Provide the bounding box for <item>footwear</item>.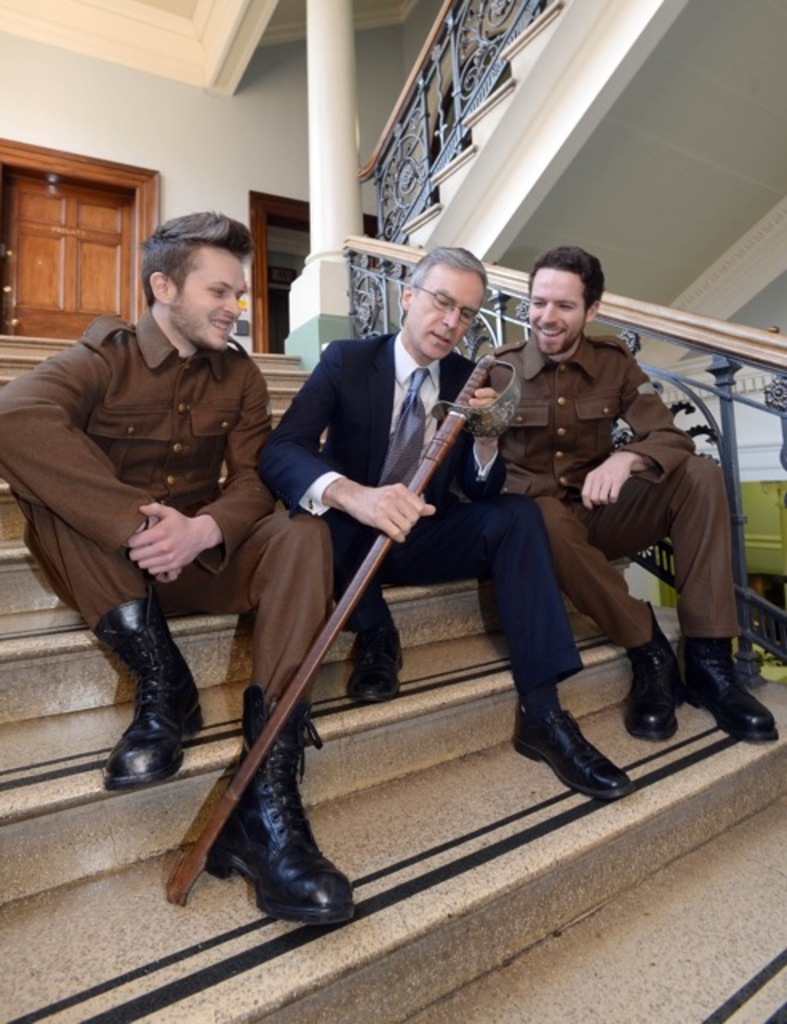
99/587/213/789.
